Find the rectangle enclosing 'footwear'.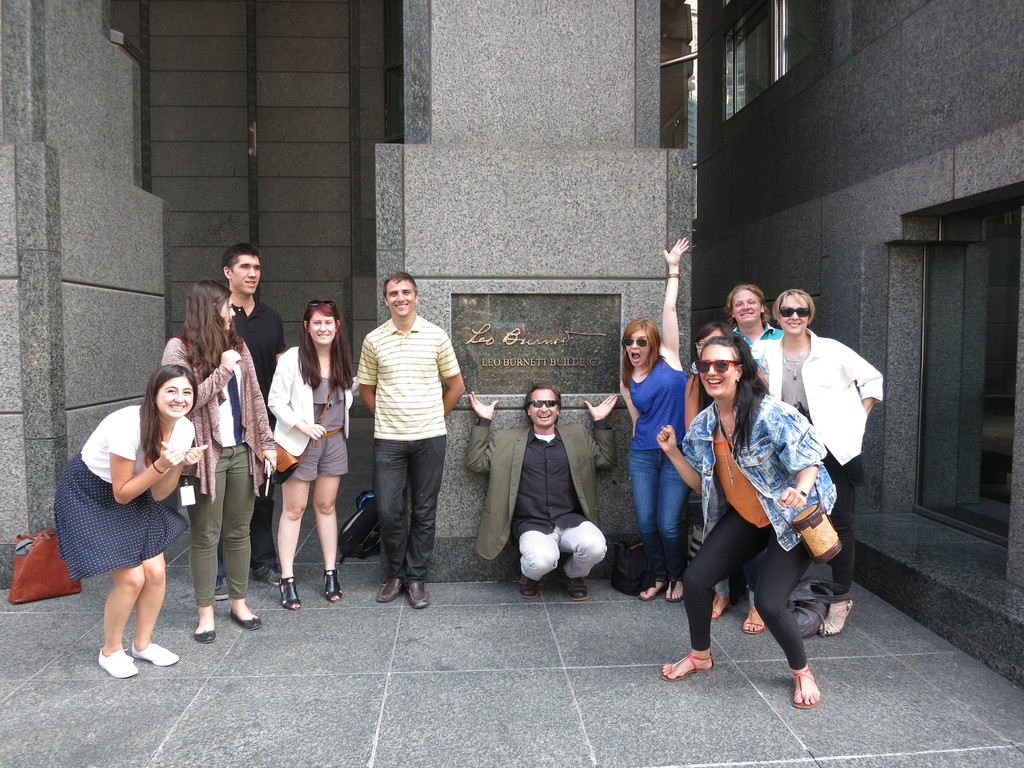
<bbox>712, 593, 730, 620</bbox>.
